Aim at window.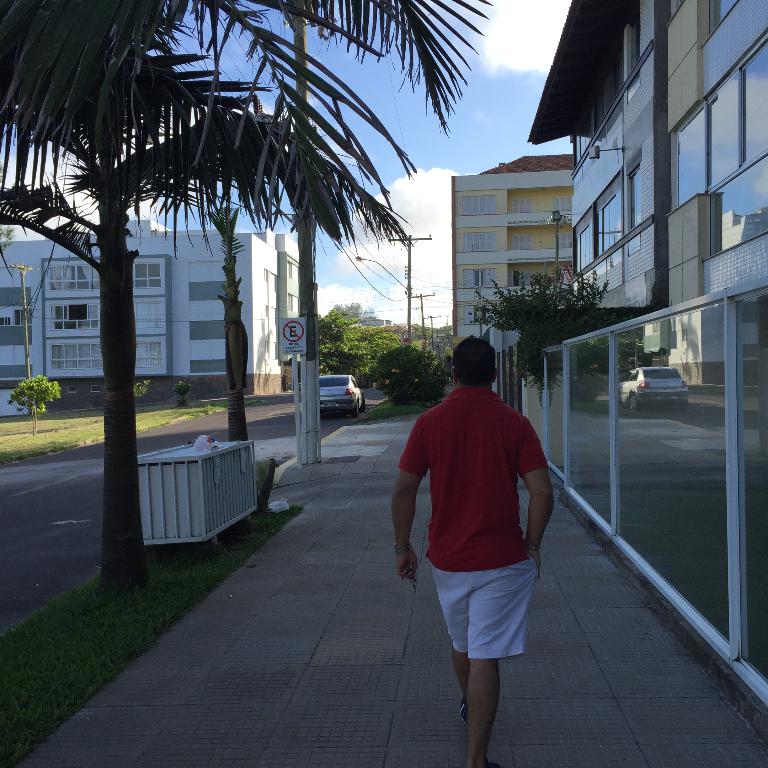
Aimed at select_region(629, 10, 645, 76).
